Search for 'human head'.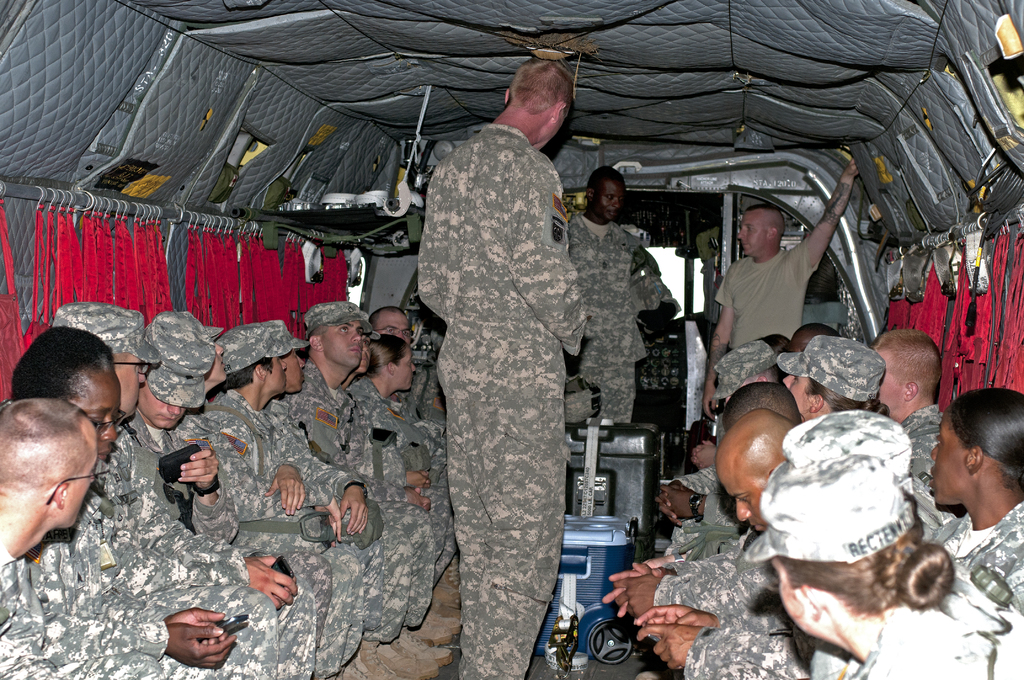
Found at rect(143, 308, 212, 430).
